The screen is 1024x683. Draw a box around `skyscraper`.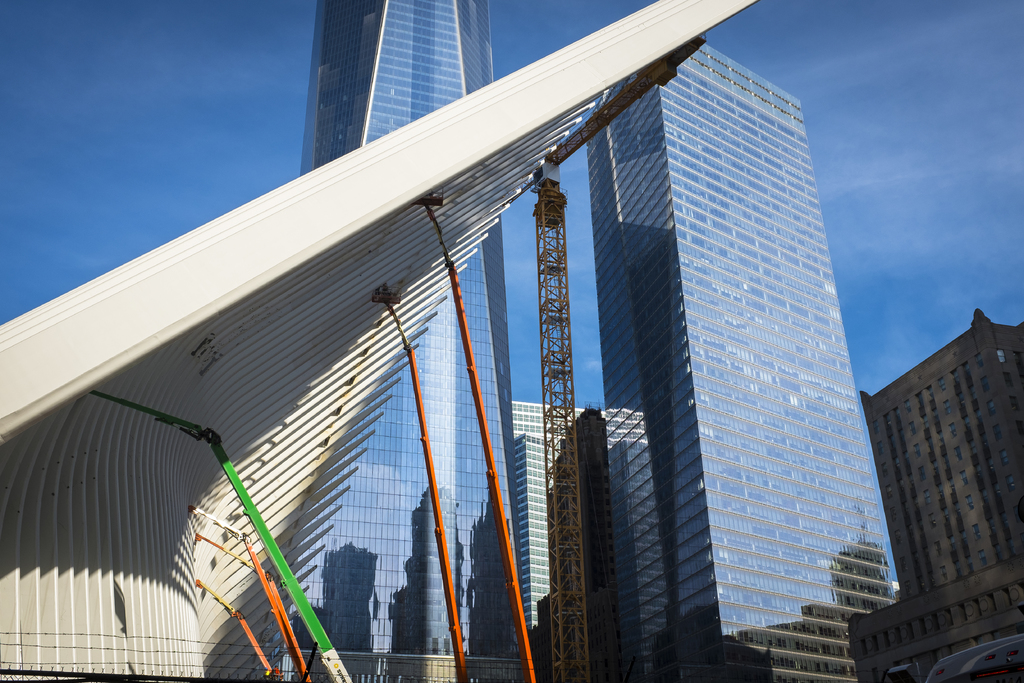
<bbox>278, 0, 538, 682</bbox>.
